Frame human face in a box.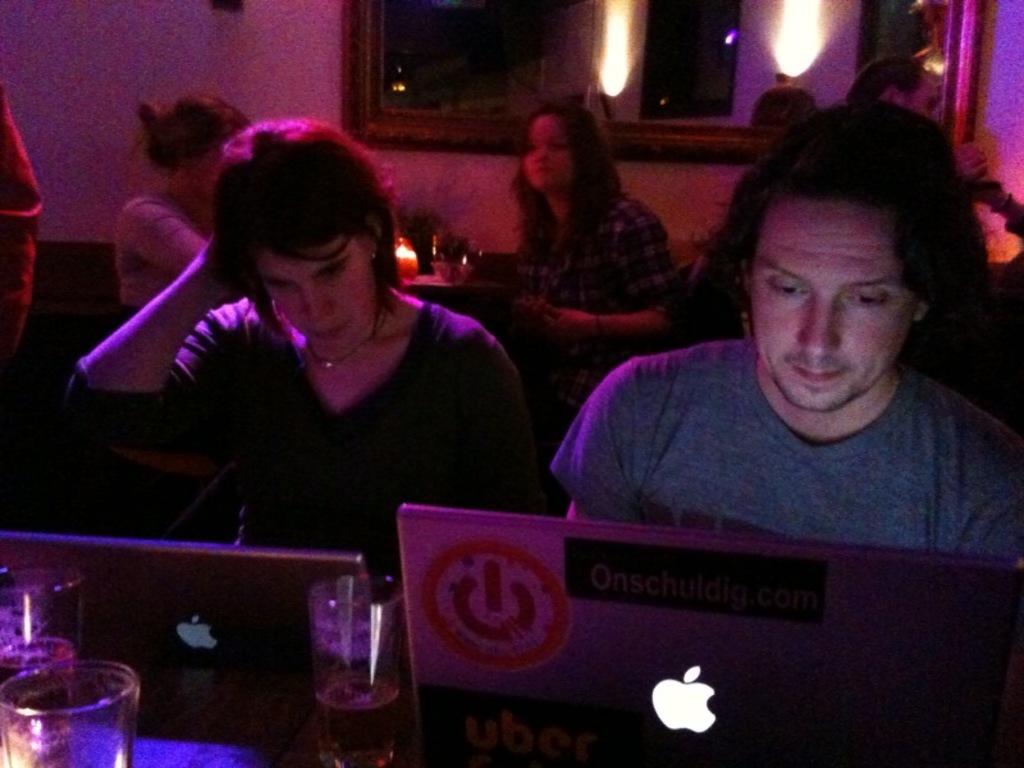
[753,189,901,410].
